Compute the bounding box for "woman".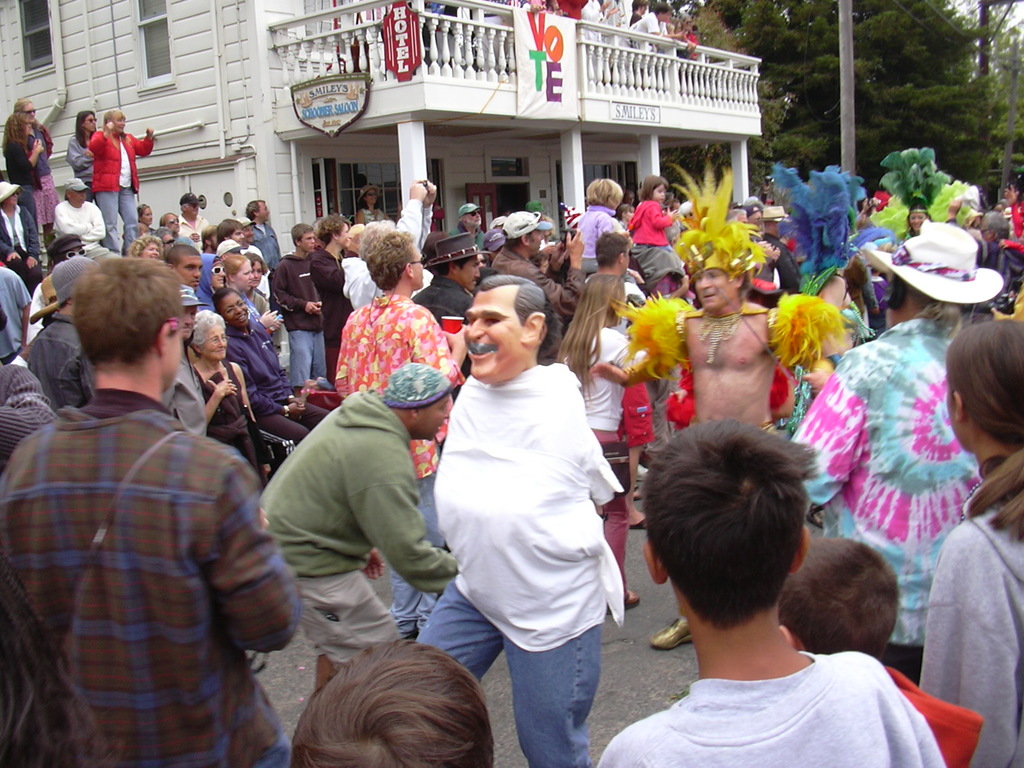
<box>893,203,938,239</box>.
